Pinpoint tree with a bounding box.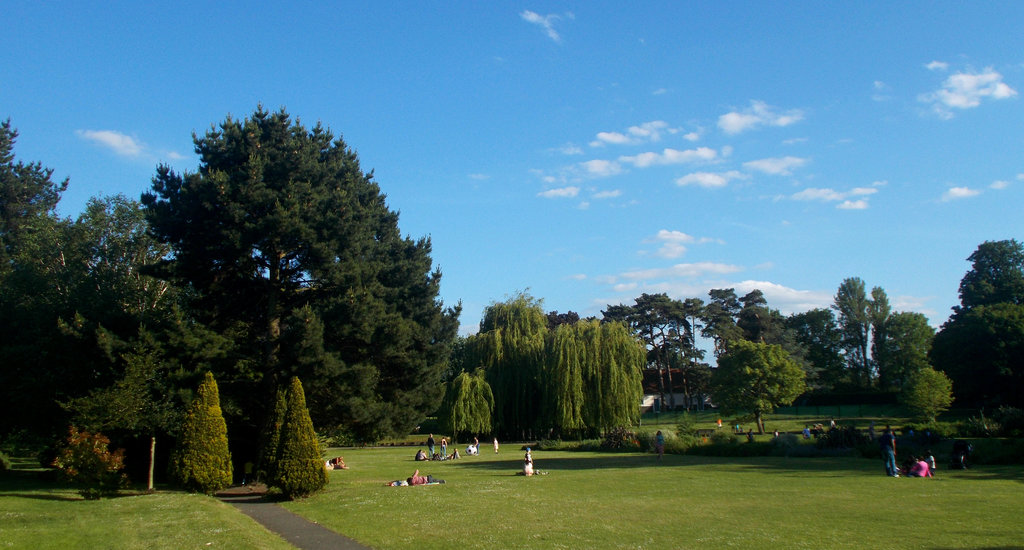
{"x1": 457, "y1": 282, "x2": 569, "y2": 446}.
